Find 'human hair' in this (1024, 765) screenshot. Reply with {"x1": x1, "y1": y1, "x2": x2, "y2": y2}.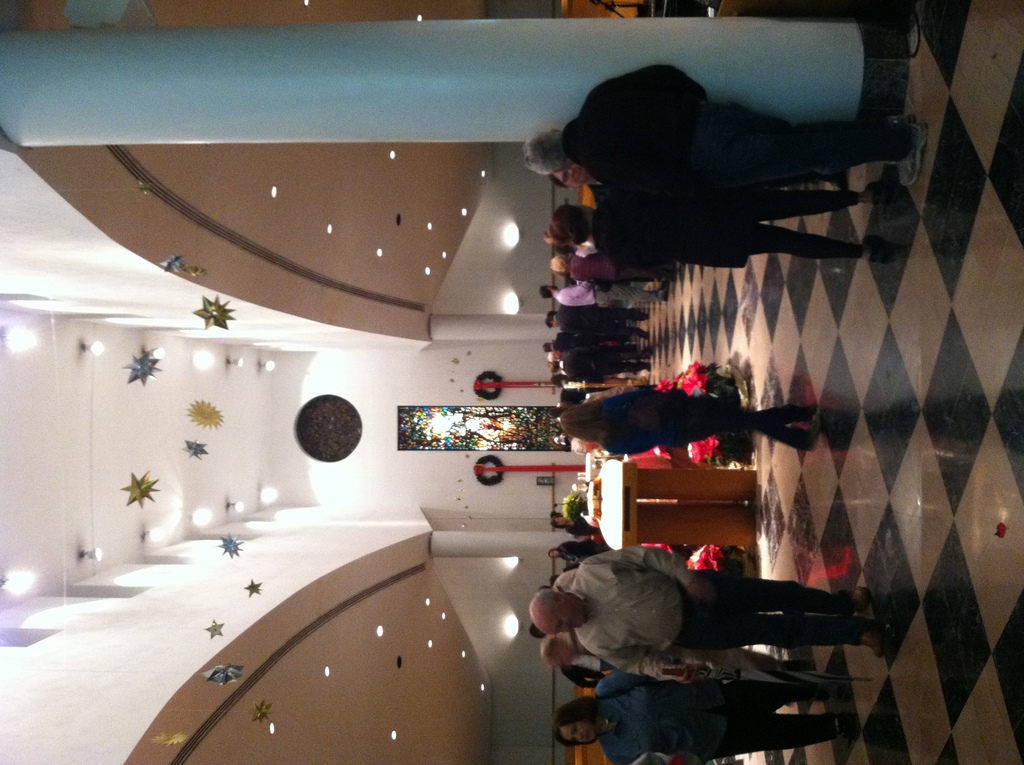
{"x1": 548, "y1": 549, "x2": 556, "y2": 561}.
